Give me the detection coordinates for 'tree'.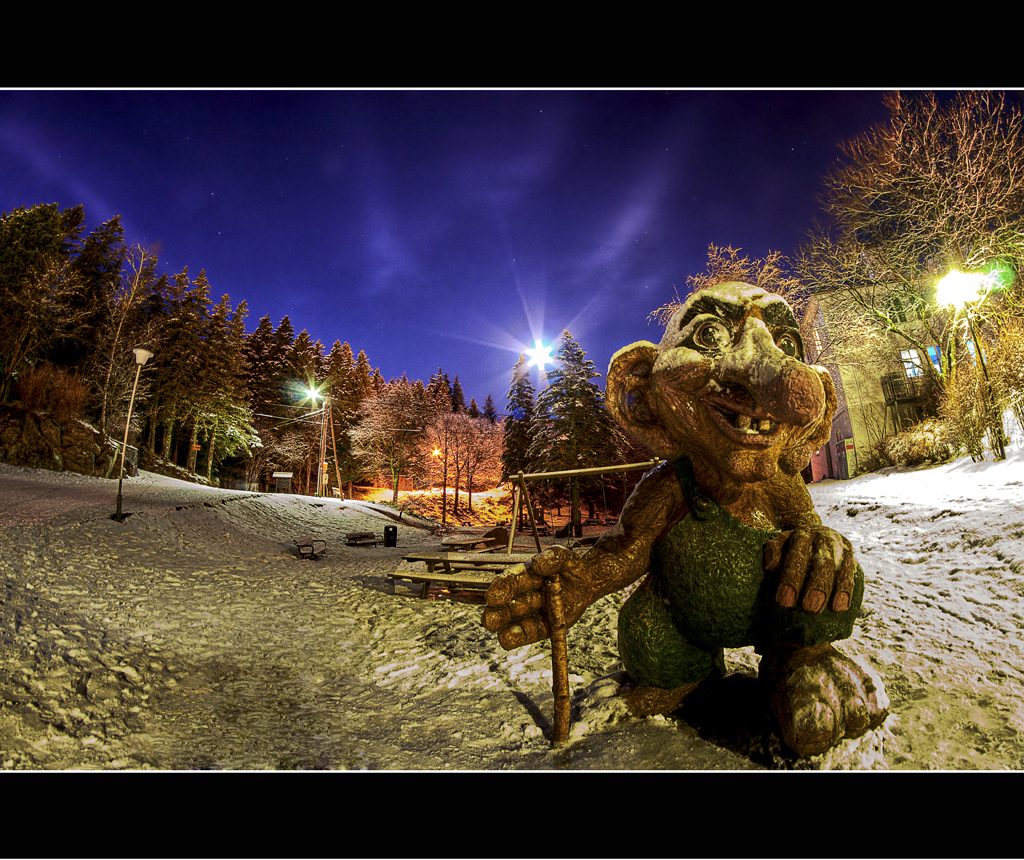
517/330/629/517.
